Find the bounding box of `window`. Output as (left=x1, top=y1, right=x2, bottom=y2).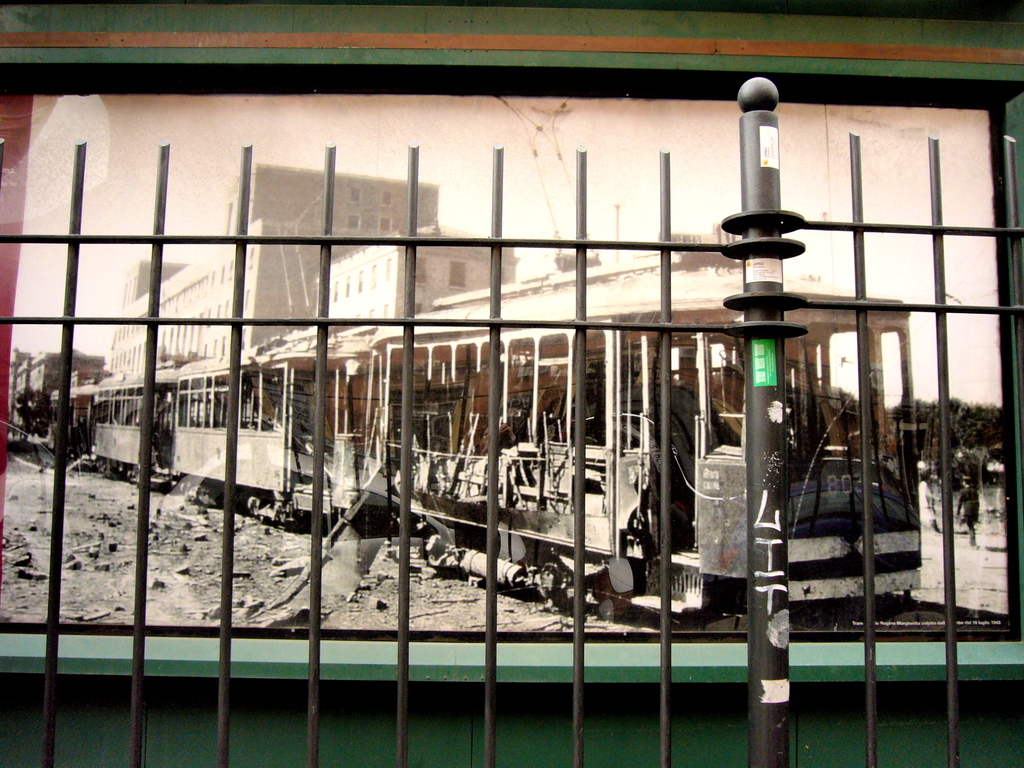
(left=371, top=264, right=374, bottom=289).
